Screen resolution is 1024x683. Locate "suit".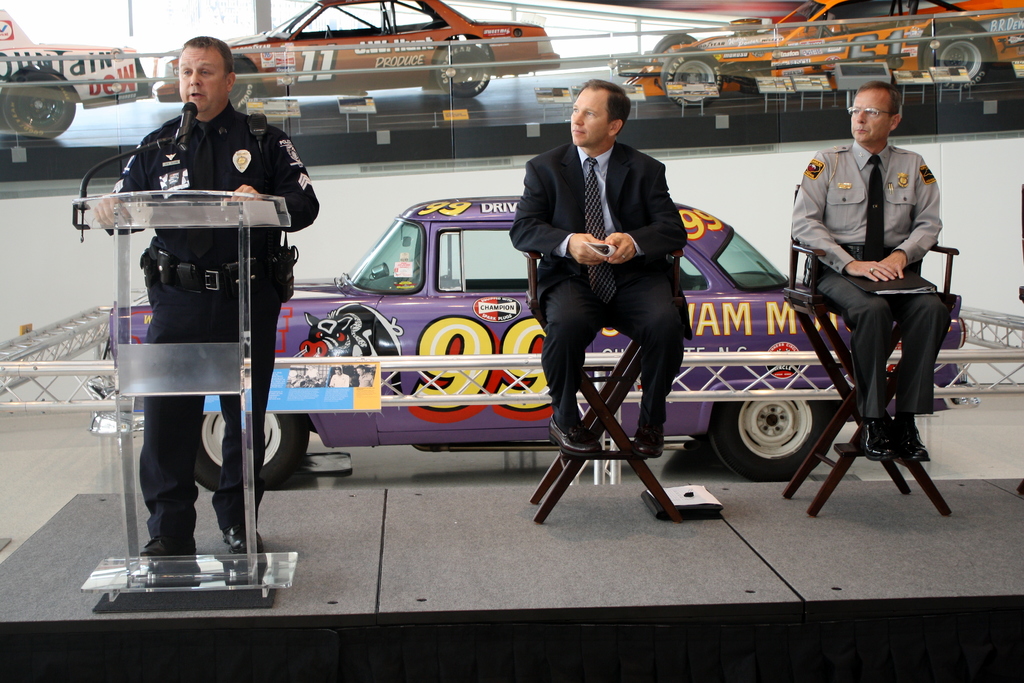
left=528, top=72, right=702, bottom=484.
